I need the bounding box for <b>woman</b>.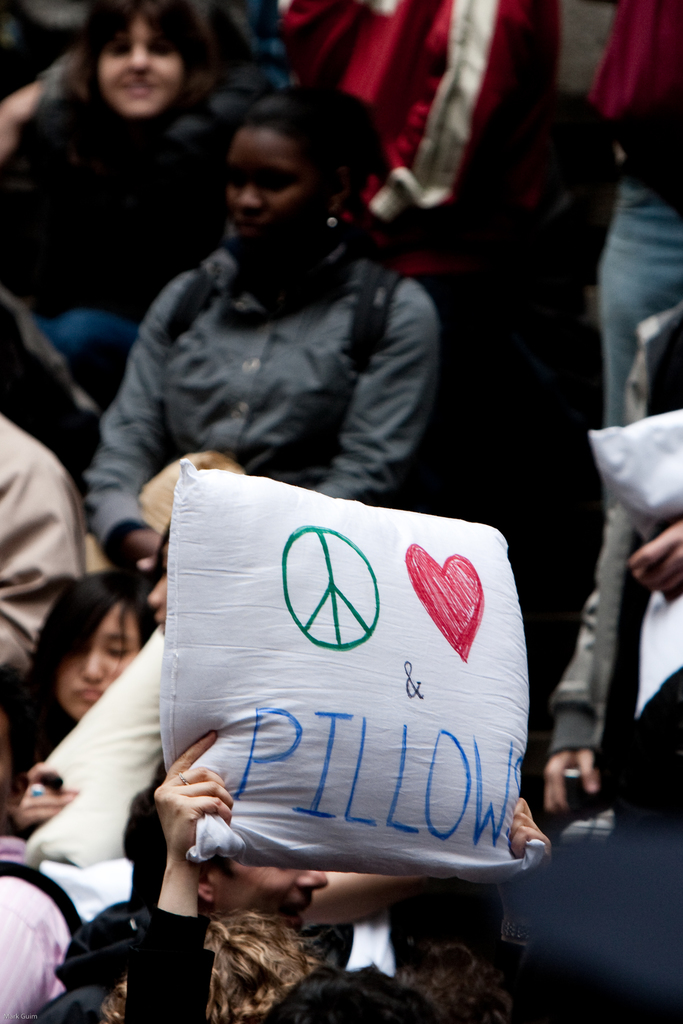
Here it is: box=[80, 72, 445, 607].
